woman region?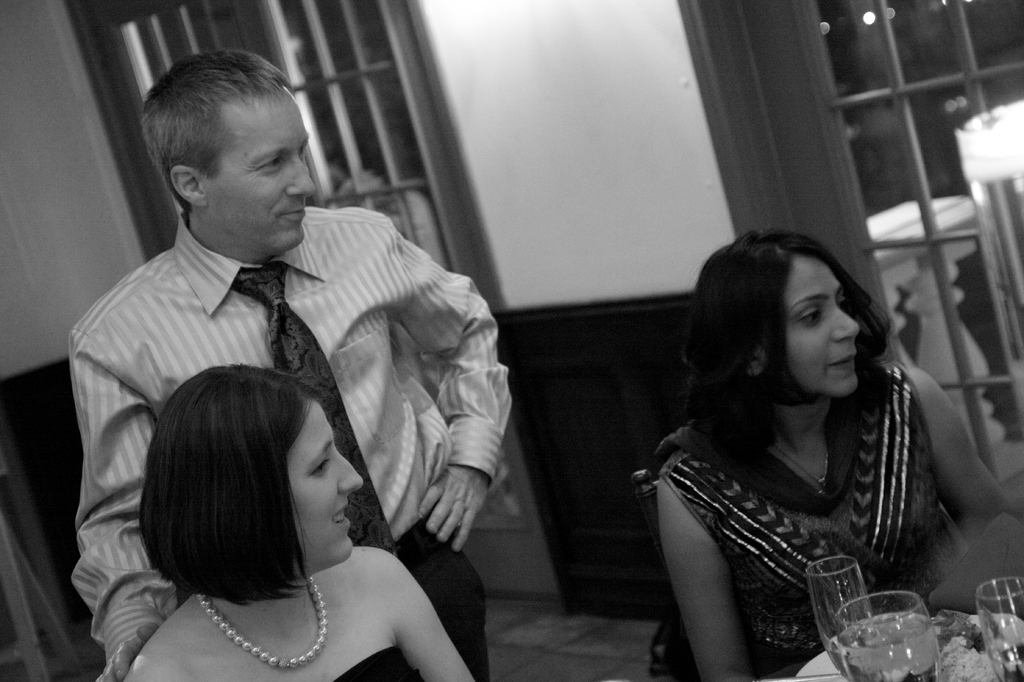
x1=114 y1=363 x2=472 y2=681
